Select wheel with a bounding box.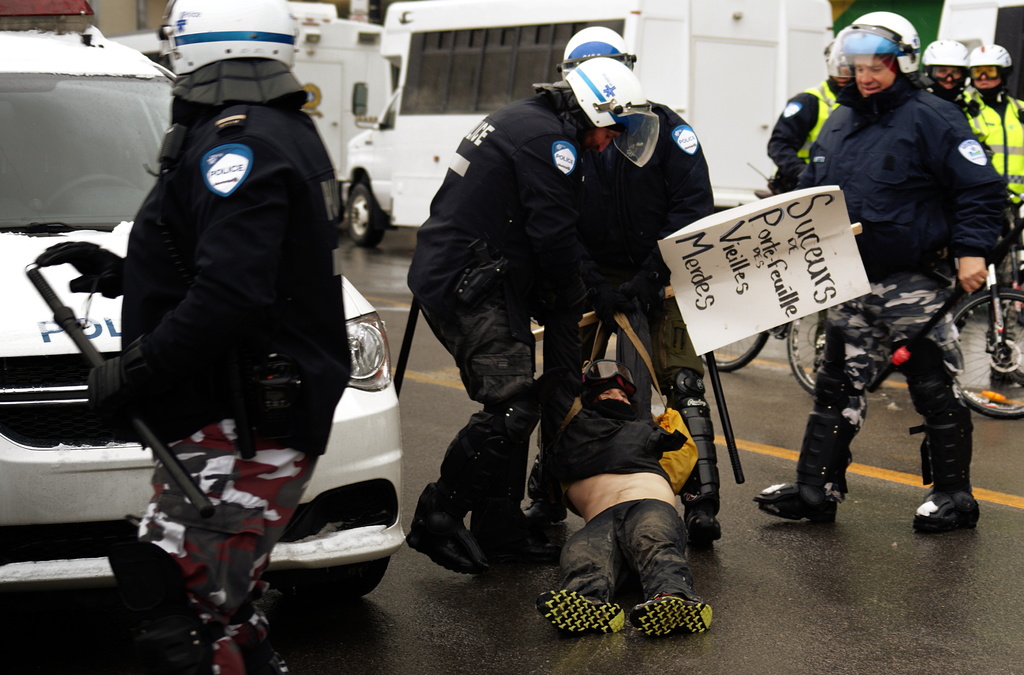
(x1=280, y1=557, x2=389, y2=604).
